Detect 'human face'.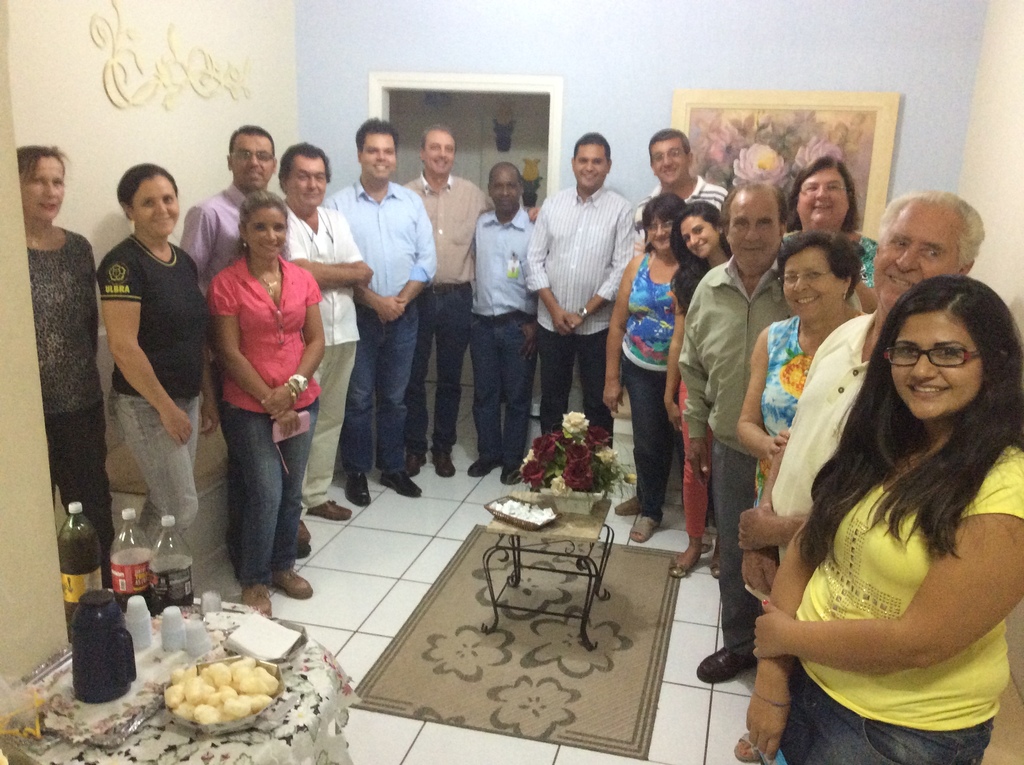
Detected at (898,316,996,427).
